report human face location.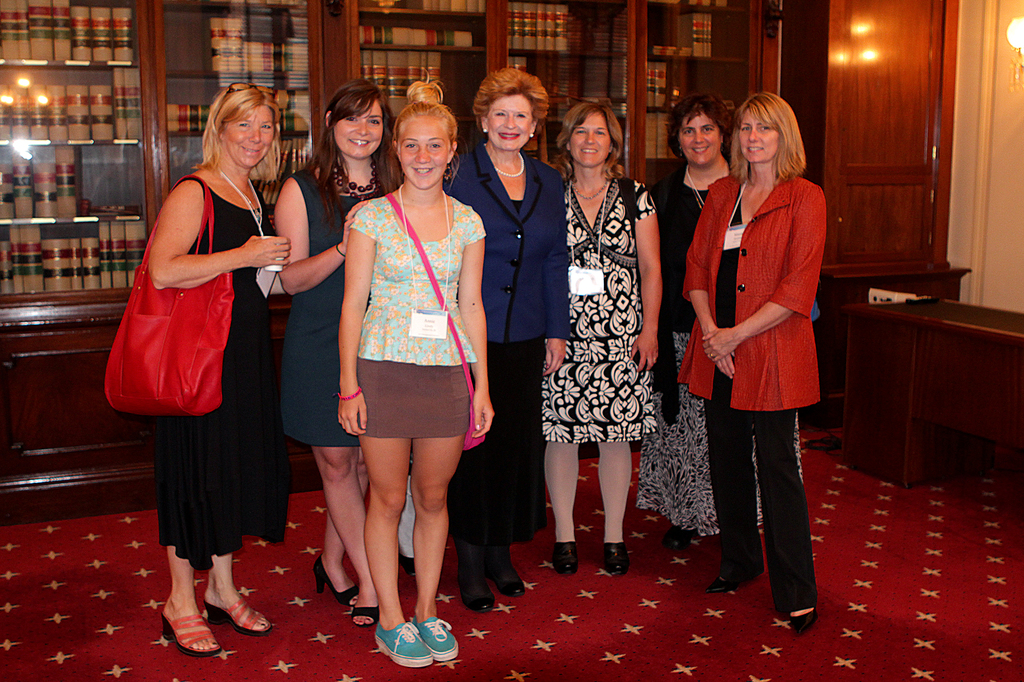
Report: x1=737, y1=112, x2=780, y2=163.
